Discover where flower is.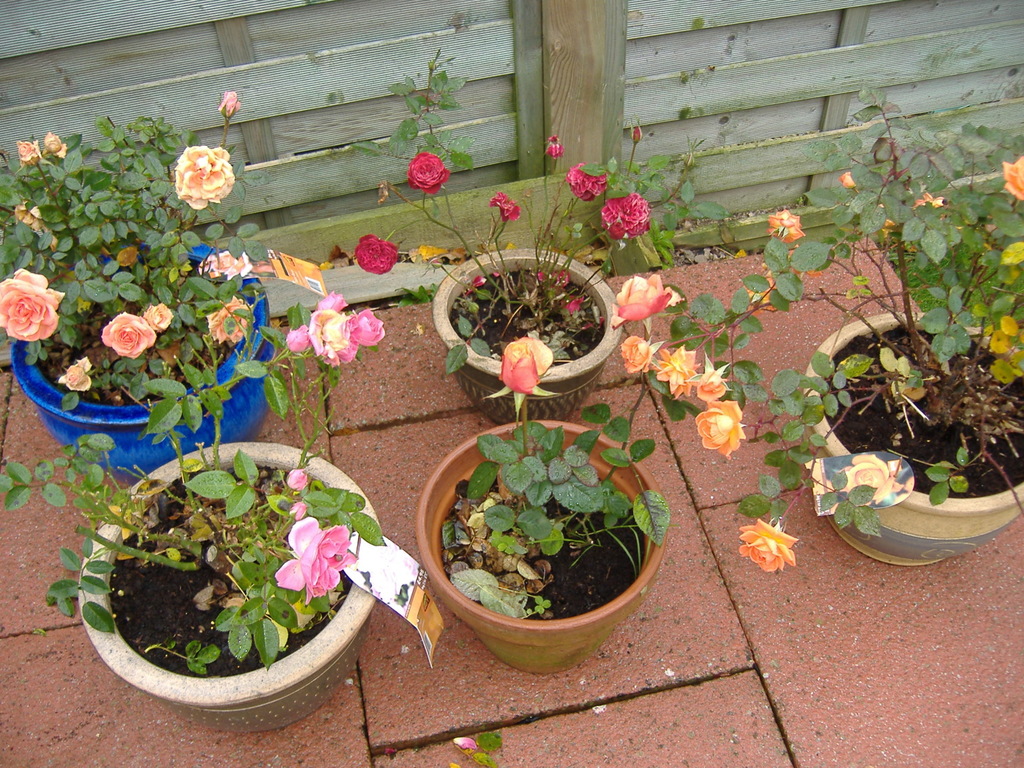
Discovered at {"left": 174, "top": 144, "right": 234, "bottom": 206}.
